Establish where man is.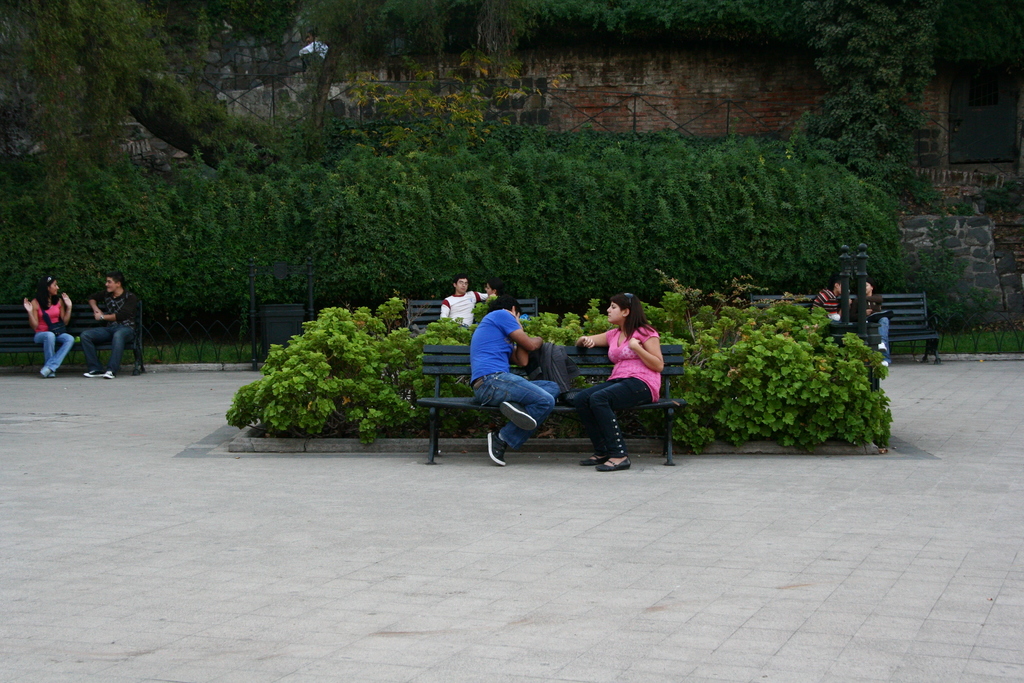
Established at bbox=[77, 277, 141, 382].
